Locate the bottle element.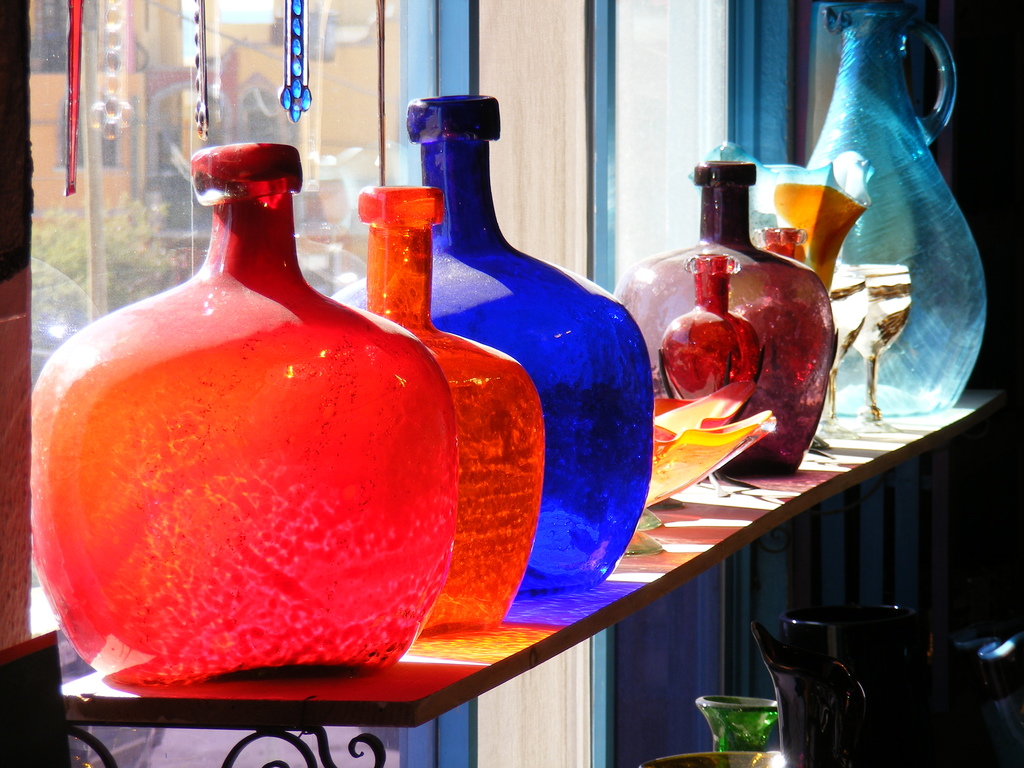
Element bbox: 346, 126, 629, 612.
